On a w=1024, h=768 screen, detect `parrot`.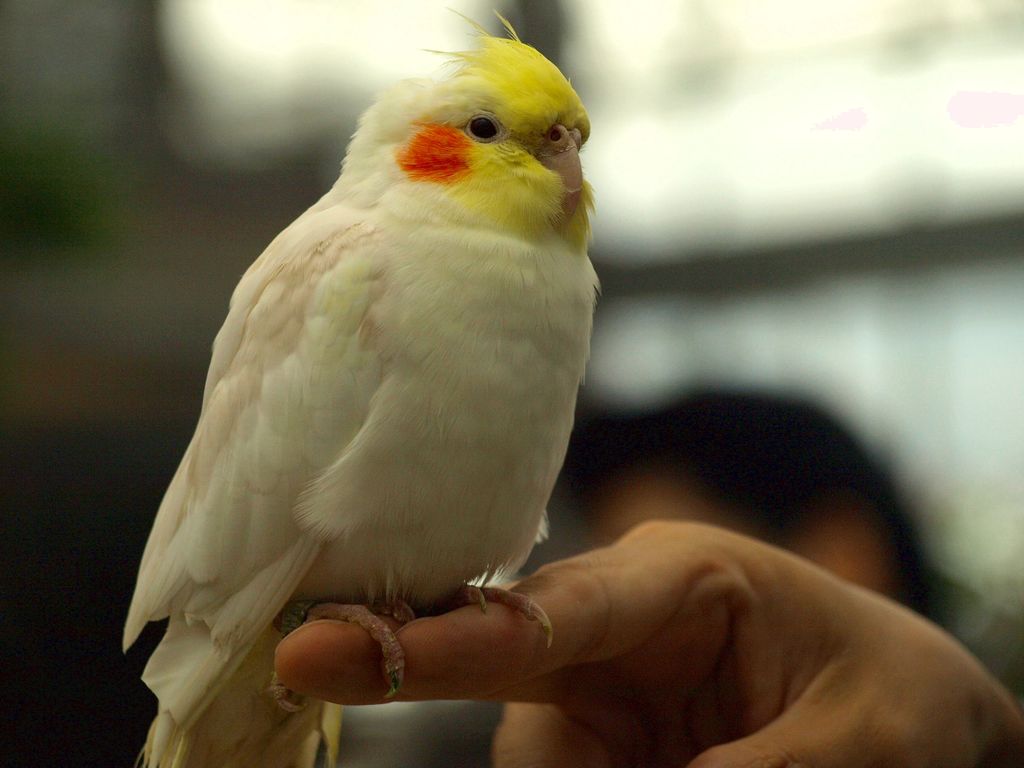
select_region(122, 9, 602, 767).
